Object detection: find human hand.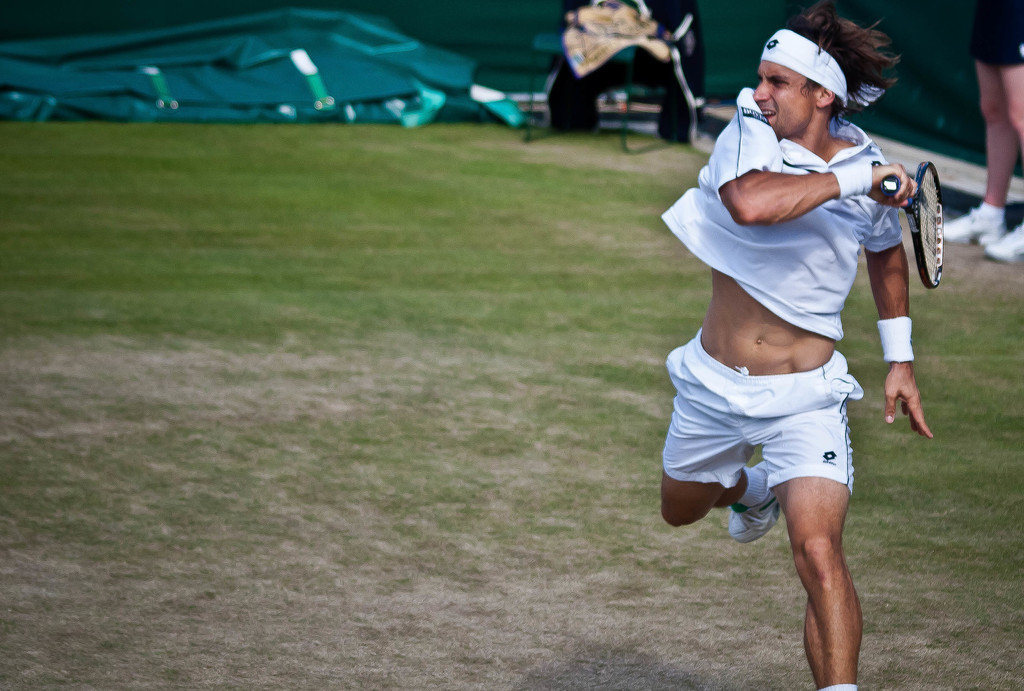
box(867, 162, 924, 208).
